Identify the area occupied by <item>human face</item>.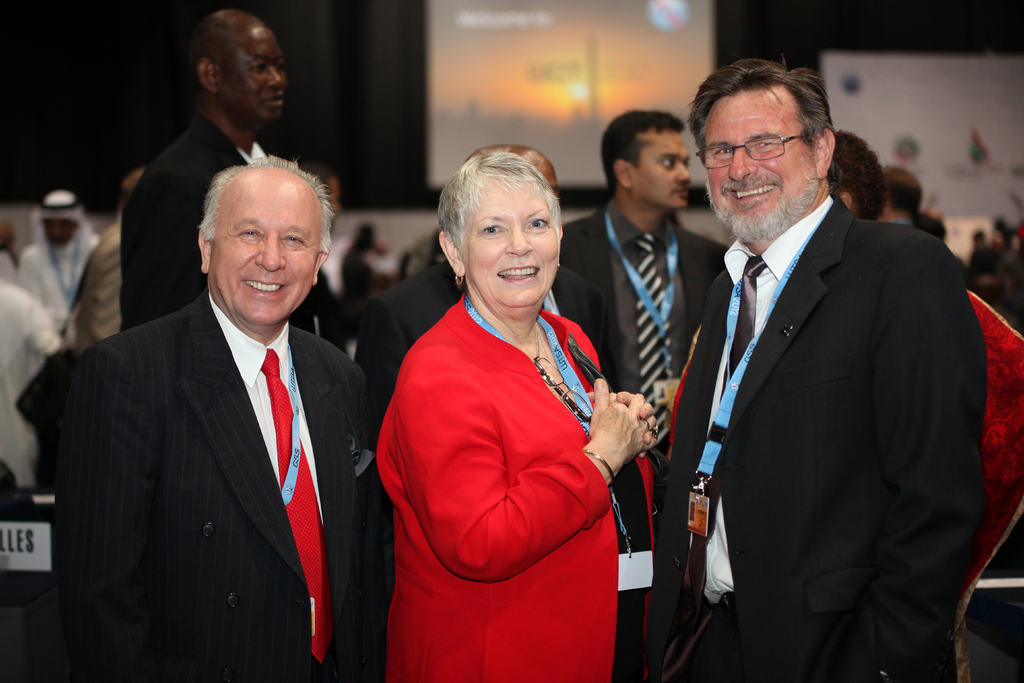
Area: bbox(203, 160, 313, 311).
